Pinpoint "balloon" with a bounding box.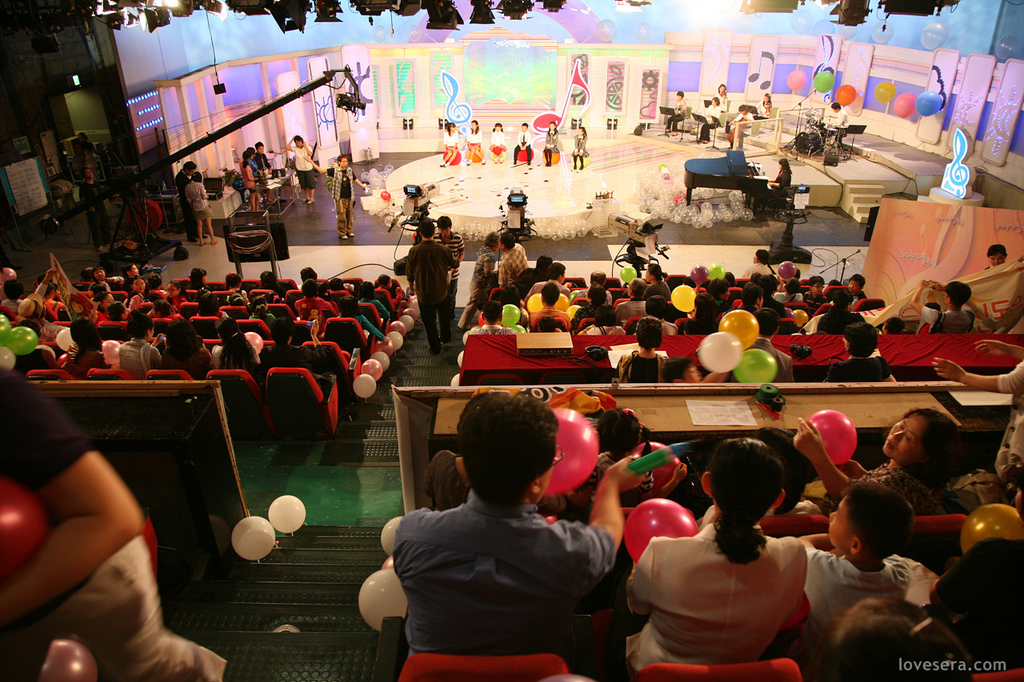
388,319,408,341.
